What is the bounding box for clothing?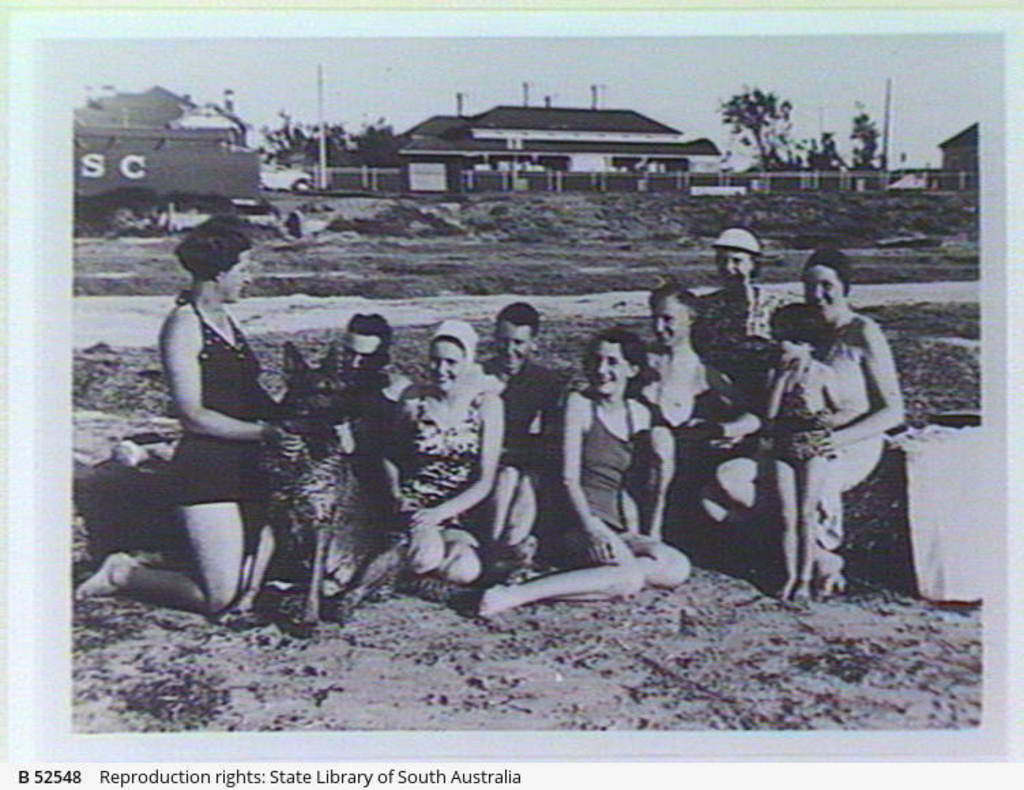
bbox=[507, 354, 571, 488].
